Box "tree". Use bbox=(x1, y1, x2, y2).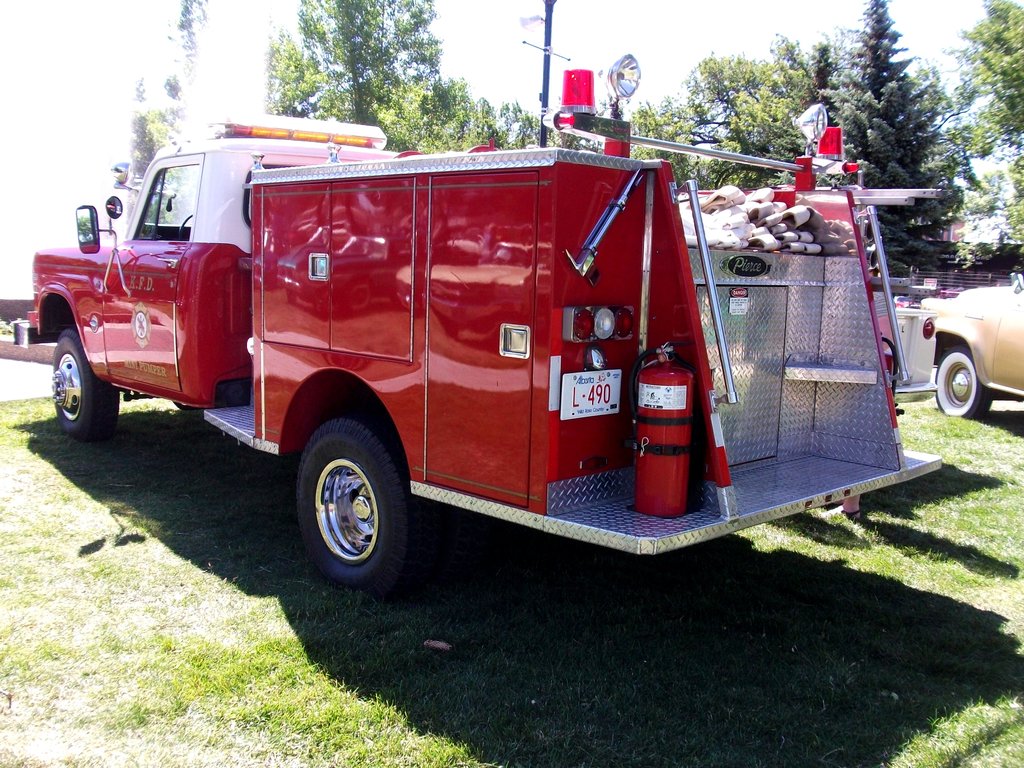
bbox=(822, 4, 976, 275).
